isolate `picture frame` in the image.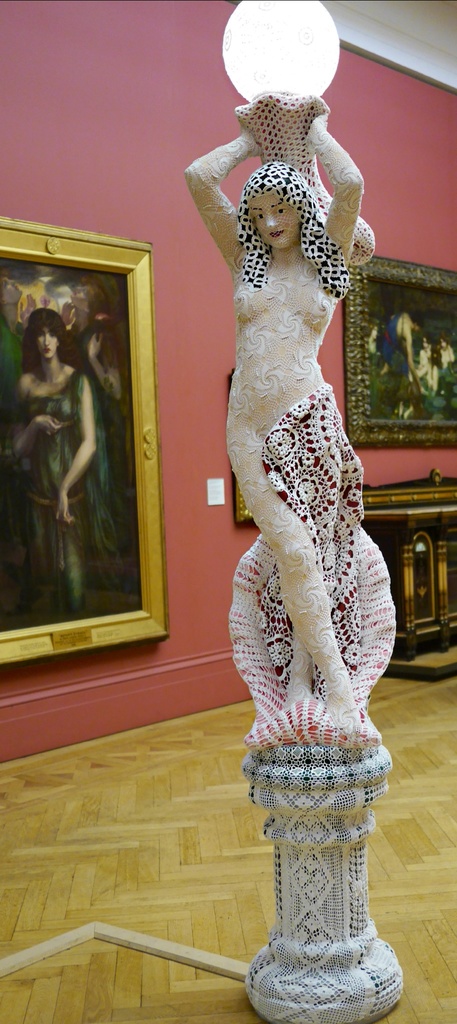
Isolated region: <box>344,254,456,450</box>.
